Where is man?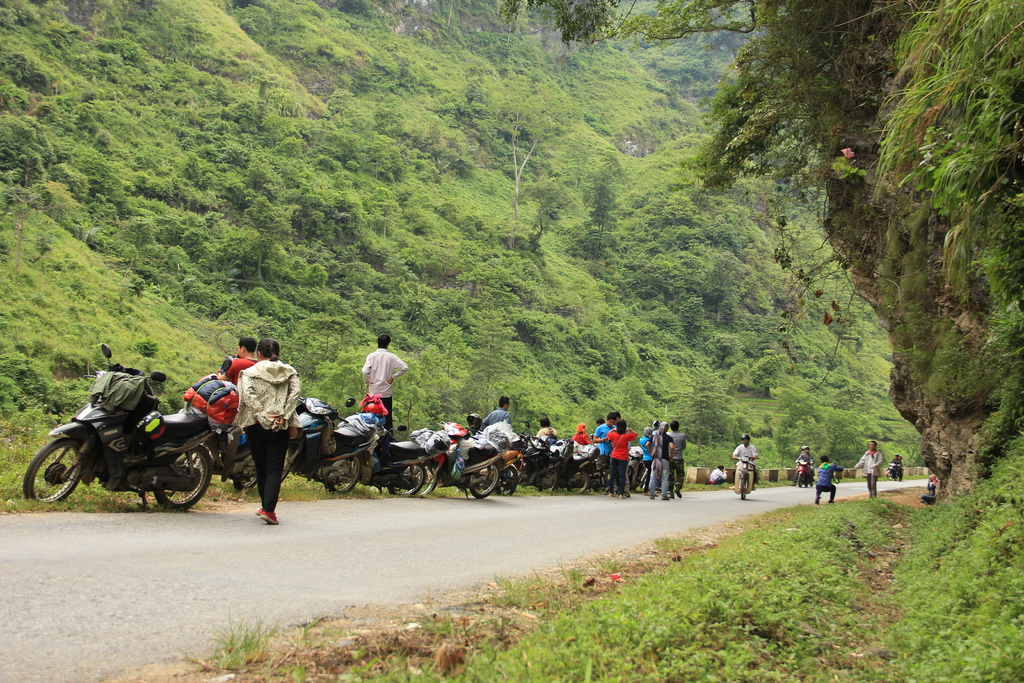
Rect(483, 393, 509, 436).
